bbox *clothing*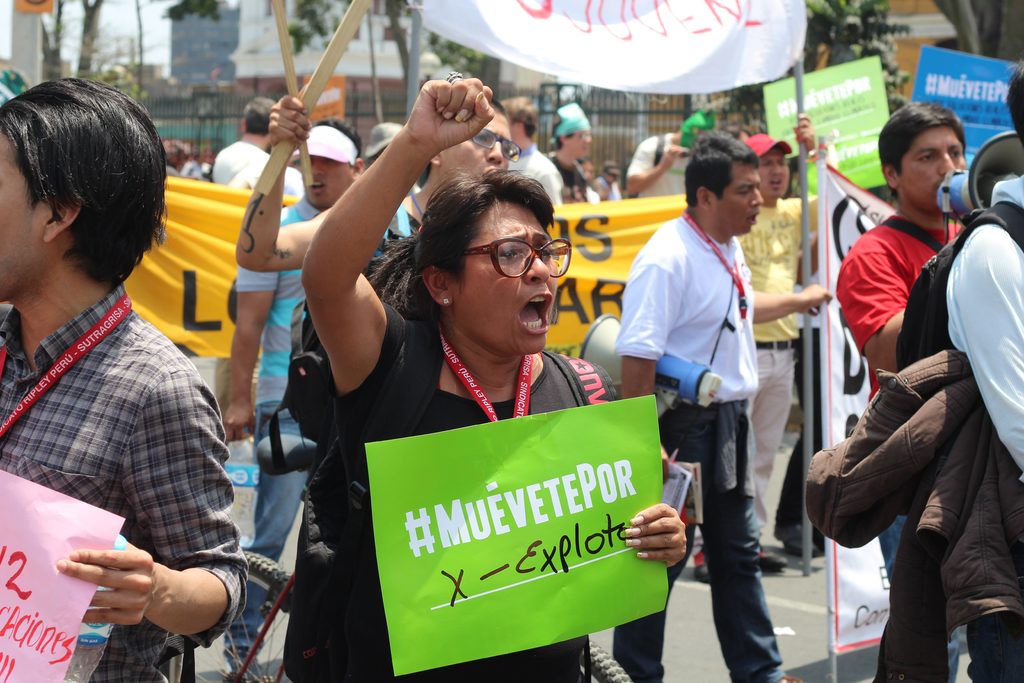
left=927, top=181, right=1023, bottom=682
